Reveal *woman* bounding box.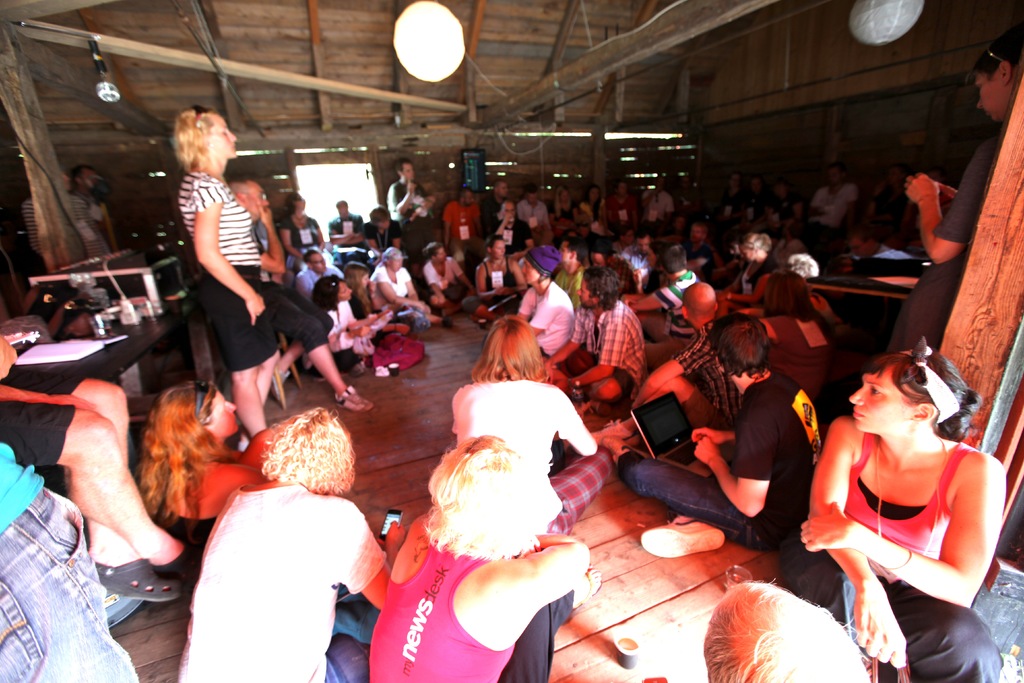
Revealed: box(762, 273, 814, 390).
